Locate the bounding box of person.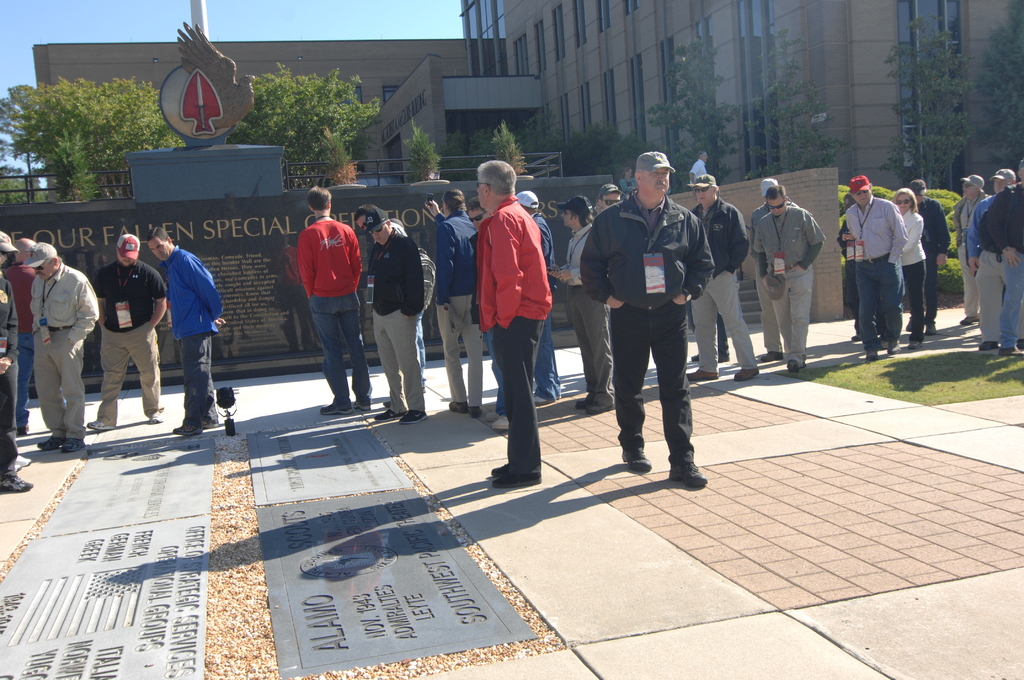
Bounding box: bbox=[425, 190, 474, 407].
